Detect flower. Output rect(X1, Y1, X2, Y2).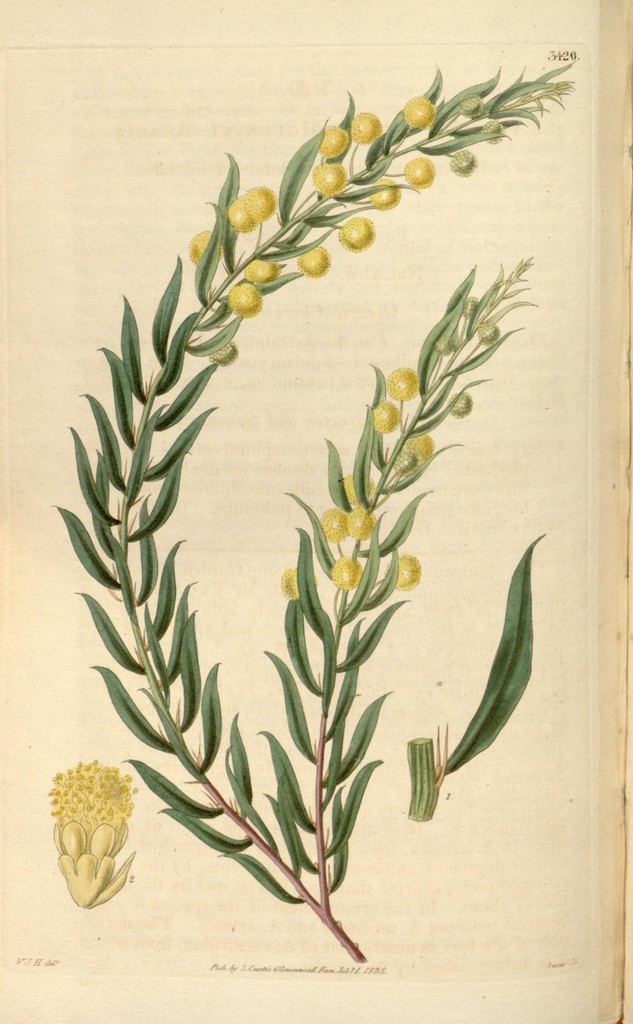
rect(231, 284, 264, 317).
